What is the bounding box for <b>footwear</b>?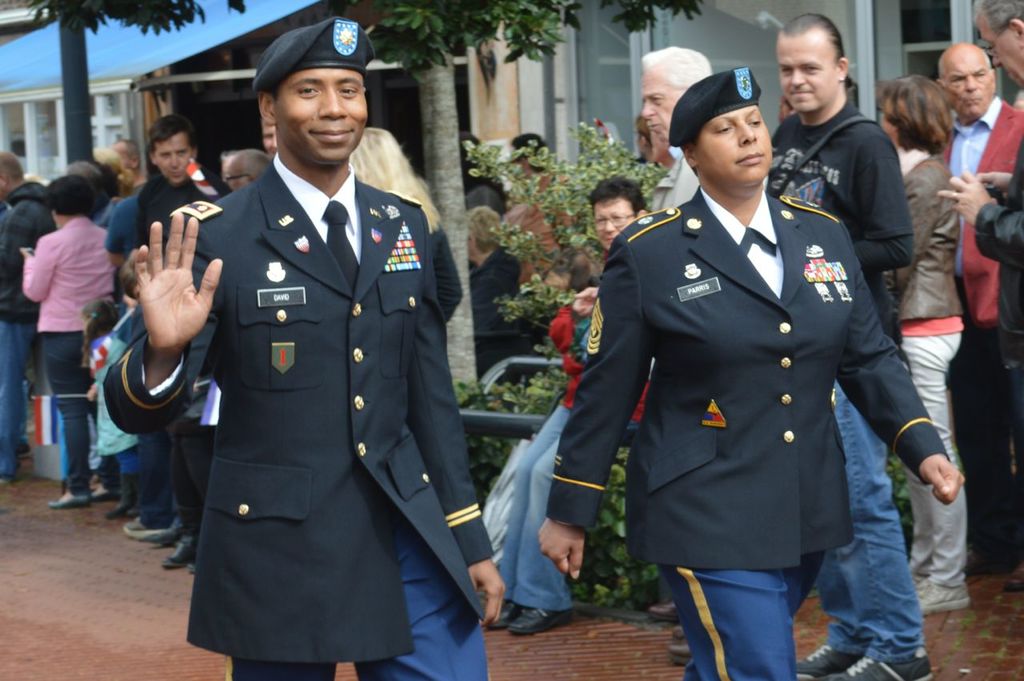
bbox=[50, 493, 86, 507].
